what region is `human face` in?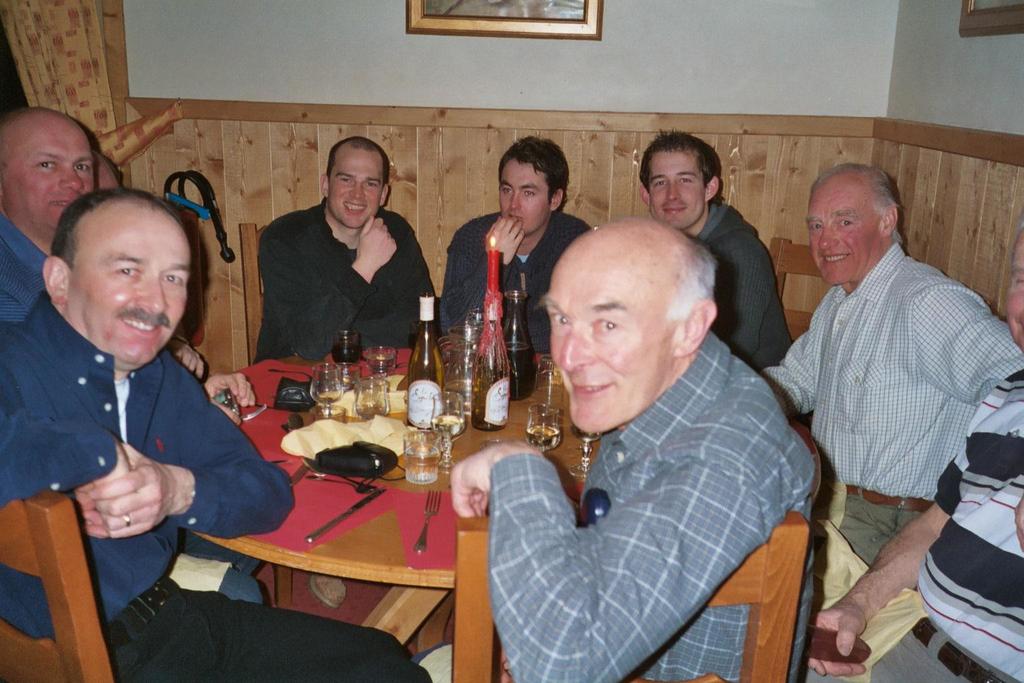
{"x1": 4, "y1": 117, "x2": 96, "y2": 229}.
